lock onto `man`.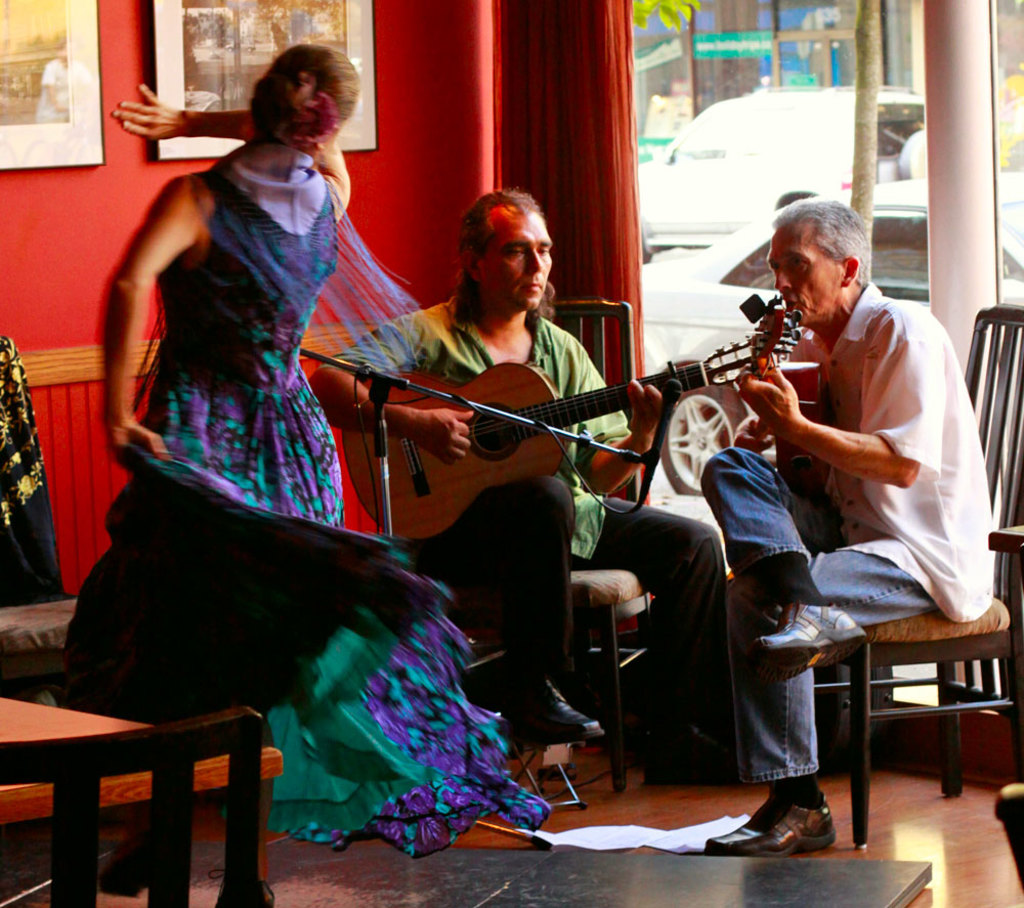
Locked: {"left": 693, "top": 207, "right": 995, "bottom": 795}.
